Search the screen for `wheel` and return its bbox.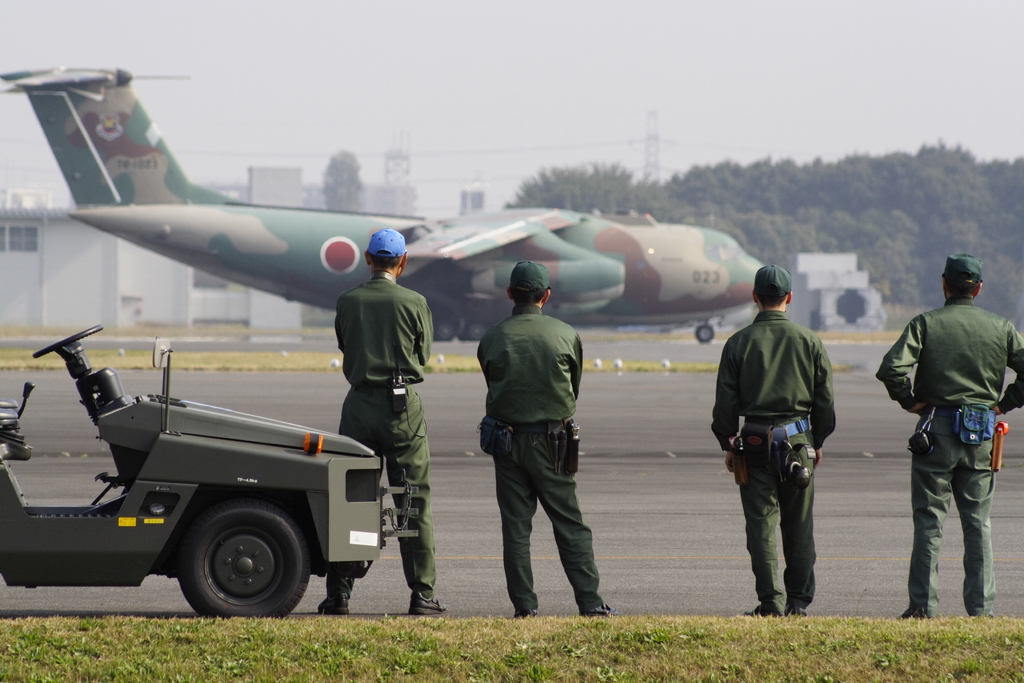
Found: (467, 320, 482, 341).
